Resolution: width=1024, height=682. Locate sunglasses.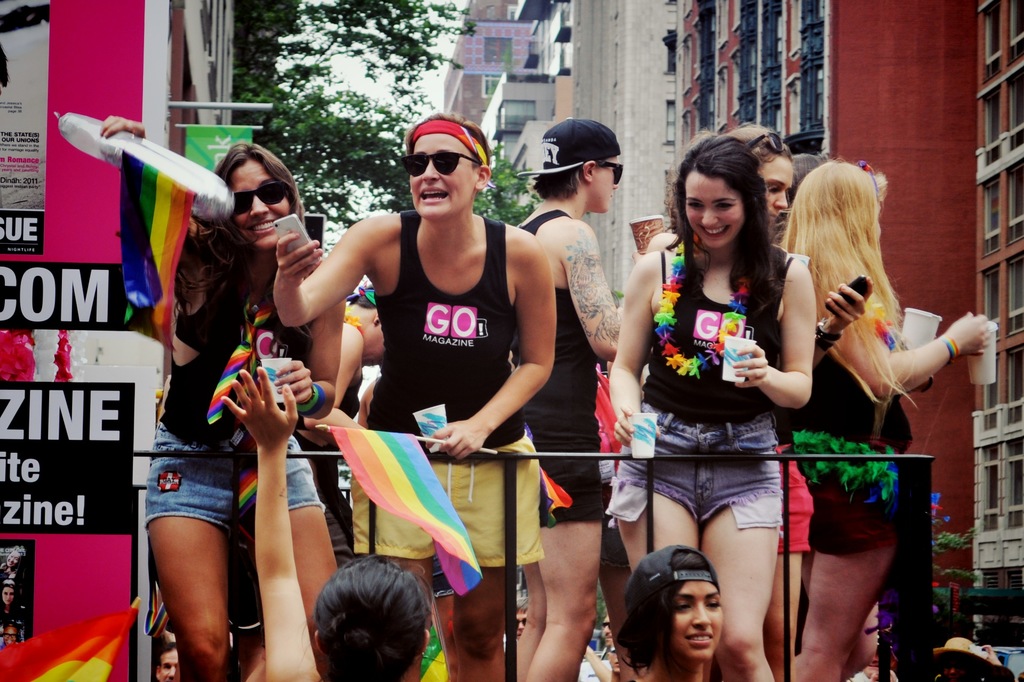
left=234, top=181, right=292, bottom=215.
